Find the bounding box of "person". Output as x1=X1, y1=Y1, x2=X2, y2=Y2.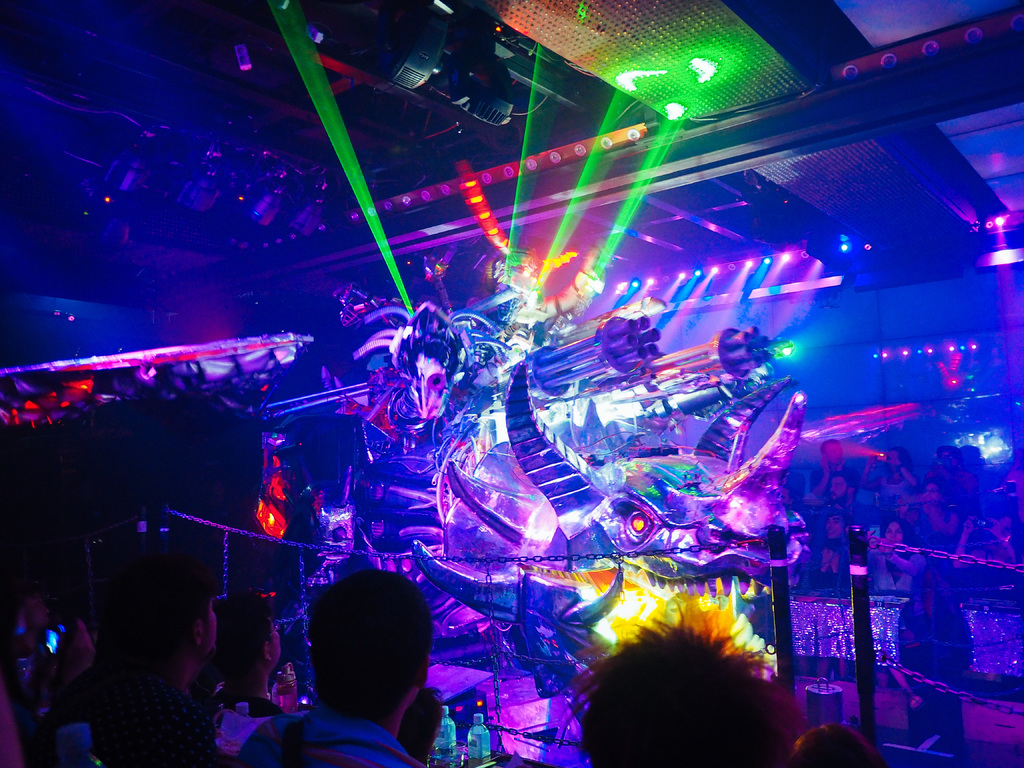
x1=228, y1=569, x2=424, y2=767.
